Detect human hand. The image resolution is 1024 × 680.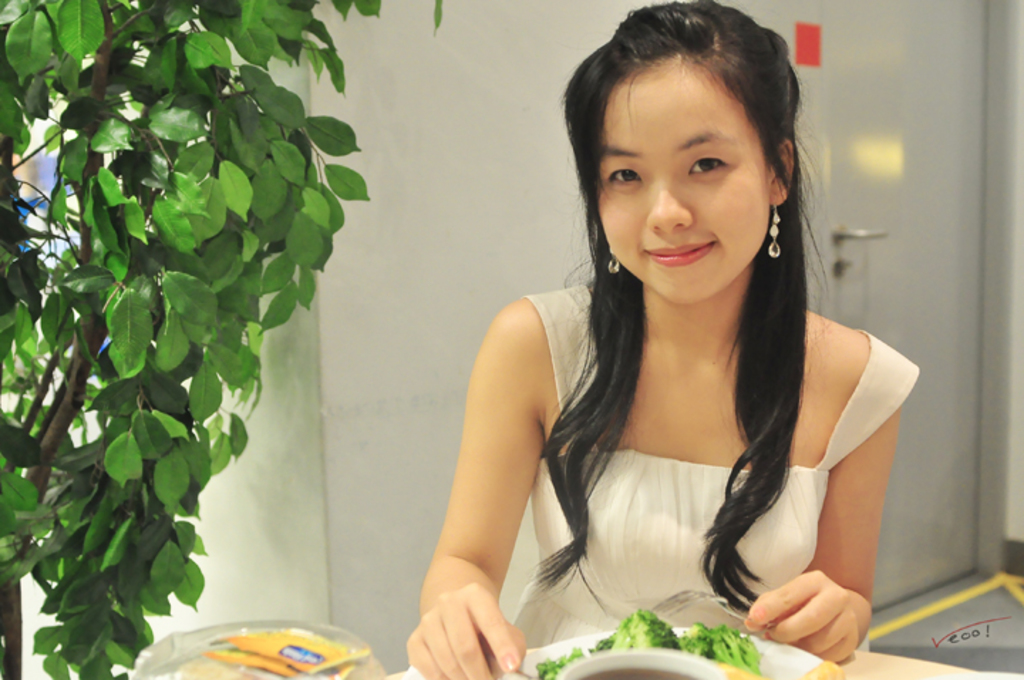
<region>404, 580, 526, 679</region>.
